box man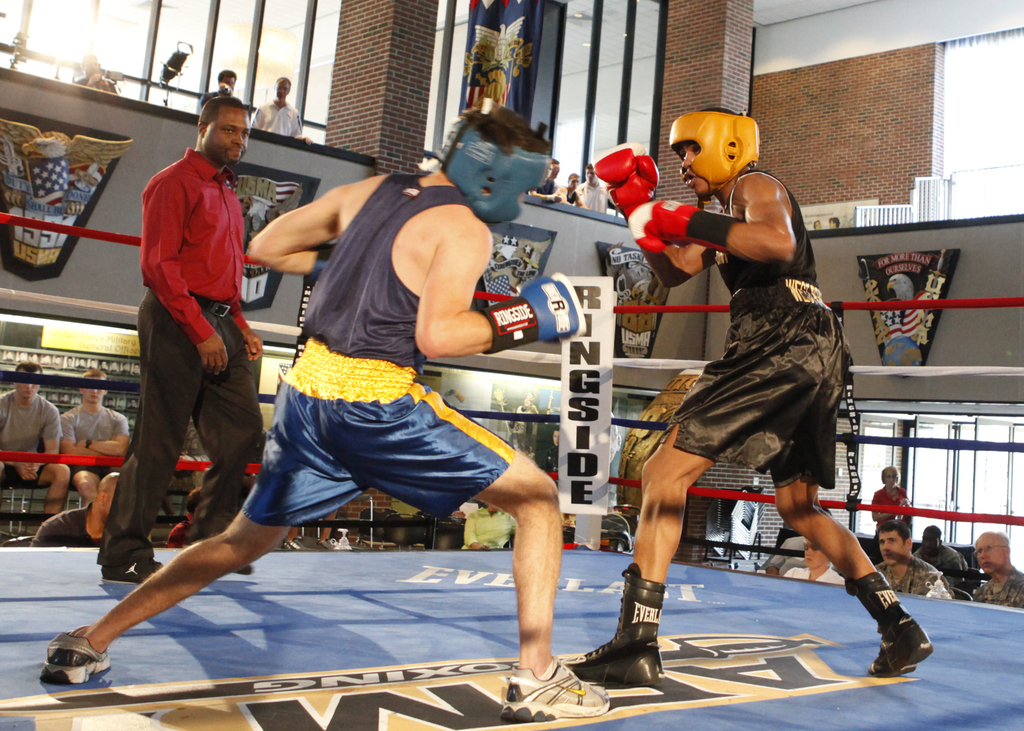
[x1=761, y1=534, x2=817, y2=565]
